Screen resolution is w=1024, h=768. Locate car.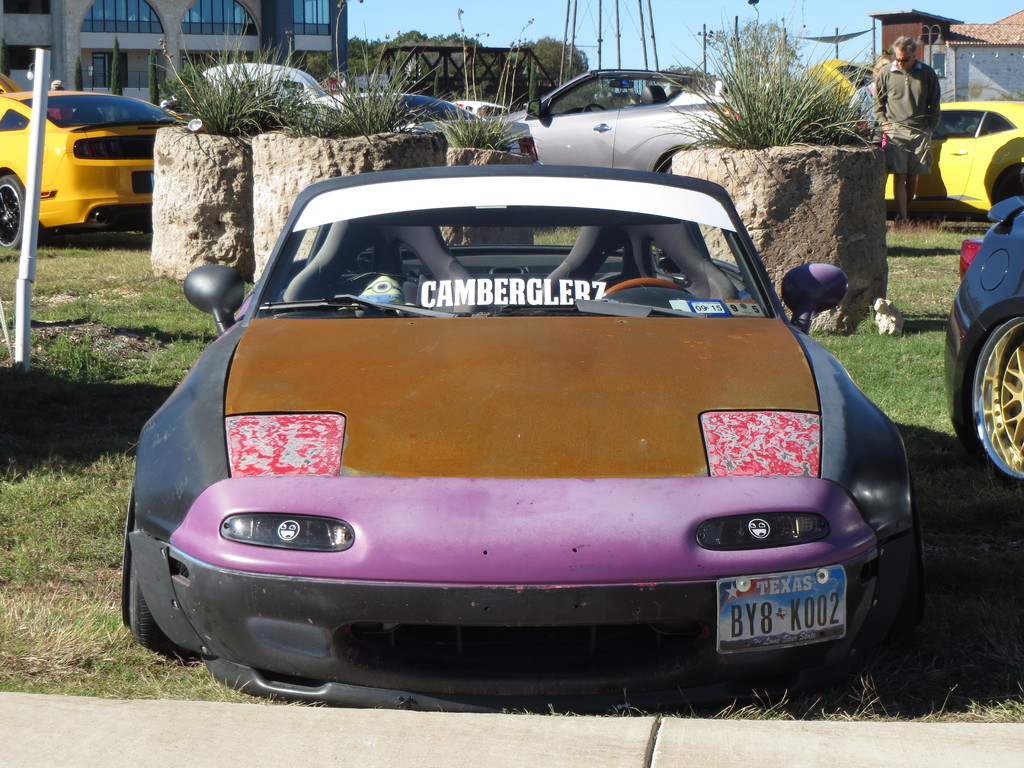
<box>927,187,1020,502</box>.
